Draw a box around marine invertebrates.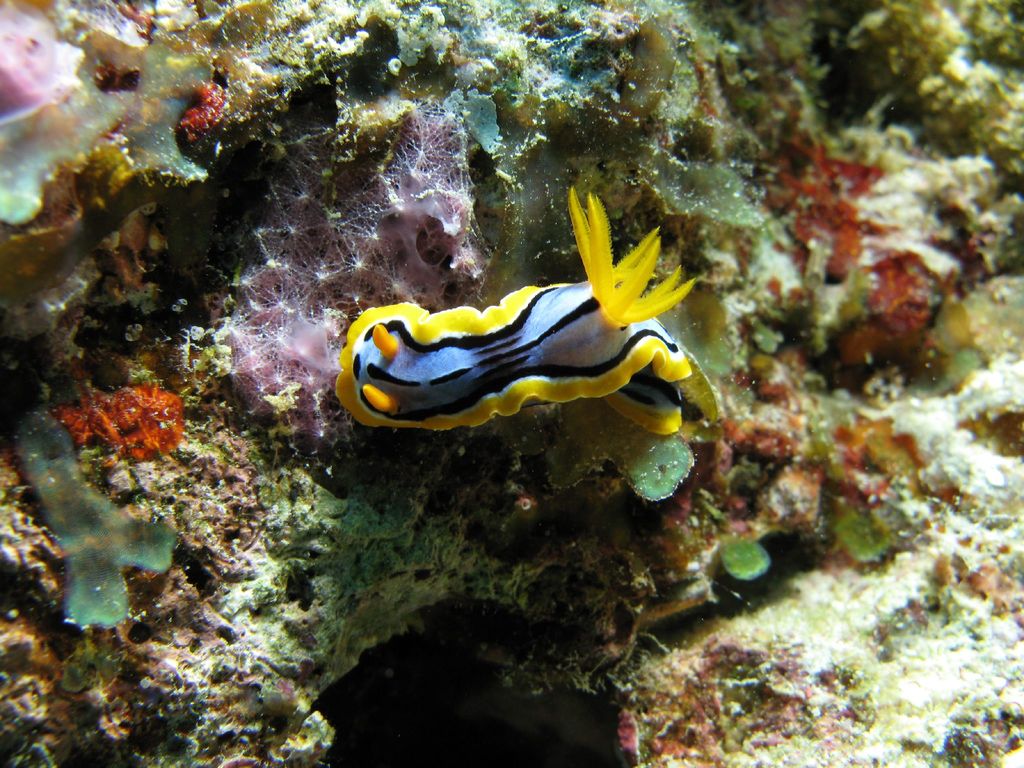
left=189, top=68, right=552, bottom=486.
